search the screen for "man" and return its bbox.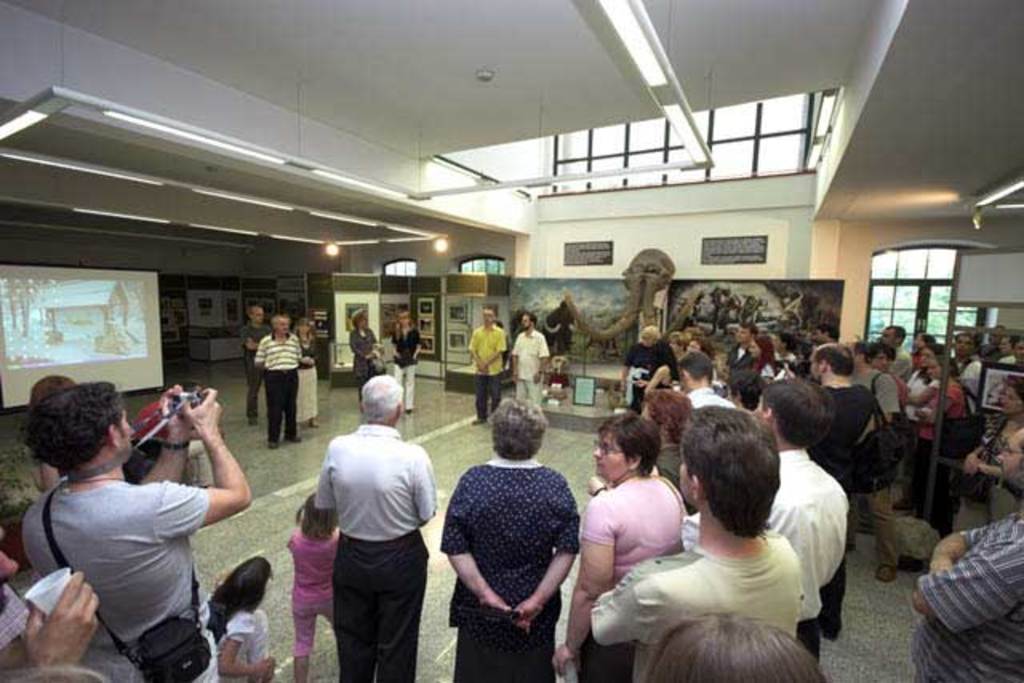
Found: {"x1": 1010, "y1": 333, "x2": 1022, "y2": 374}.
